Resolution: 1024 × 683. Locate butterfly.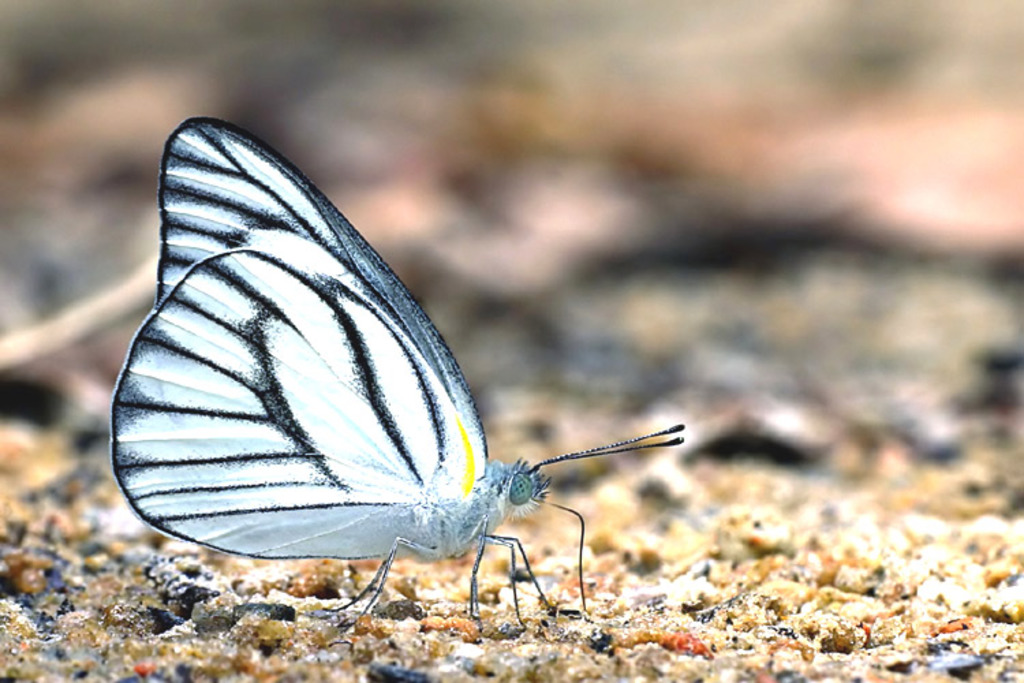
x1=104 y1=116 x2=687 y2=630.
